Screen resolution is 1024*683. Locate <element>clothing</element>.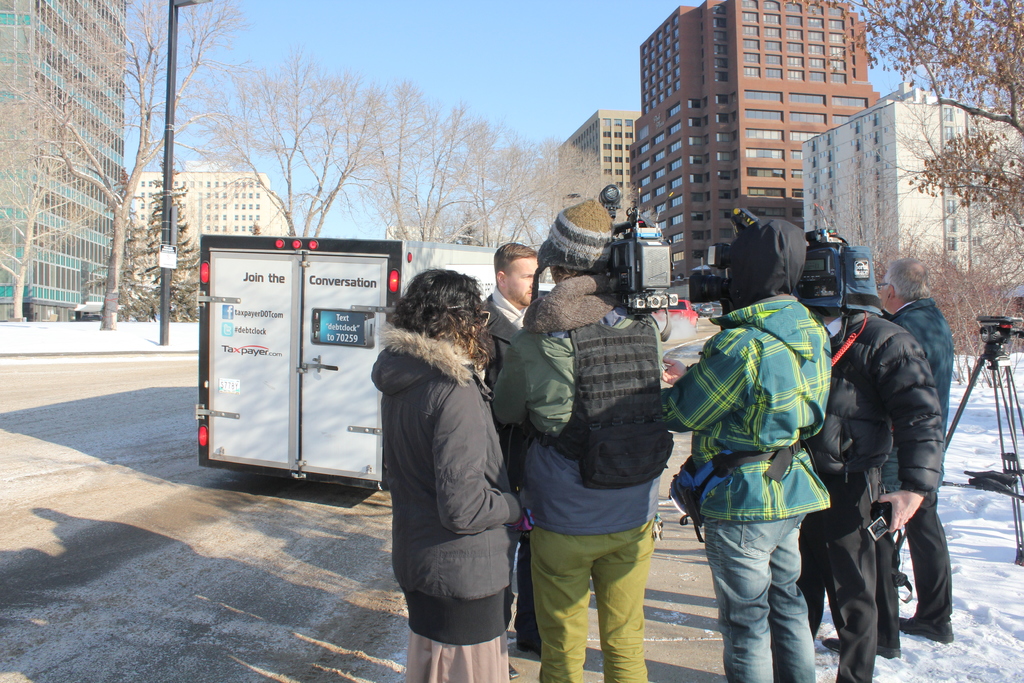
{"left": 797, "top": 306, "right": 936, "bottom": 682}.
